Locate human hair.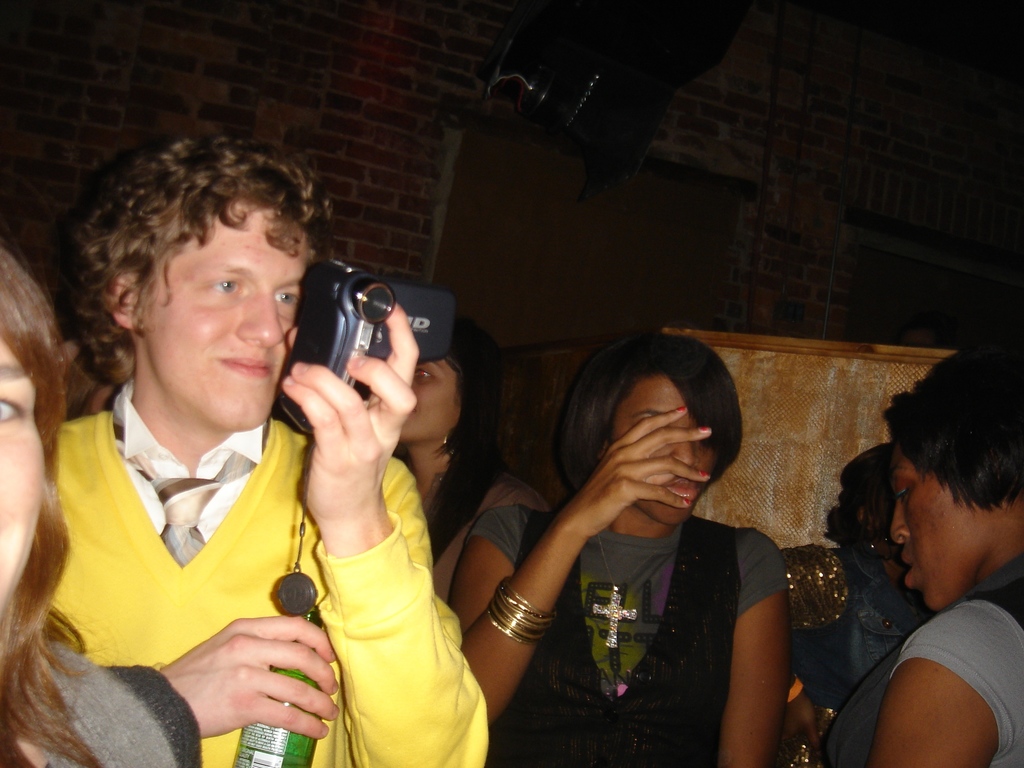
Bounding box: (552,336,742,501).
